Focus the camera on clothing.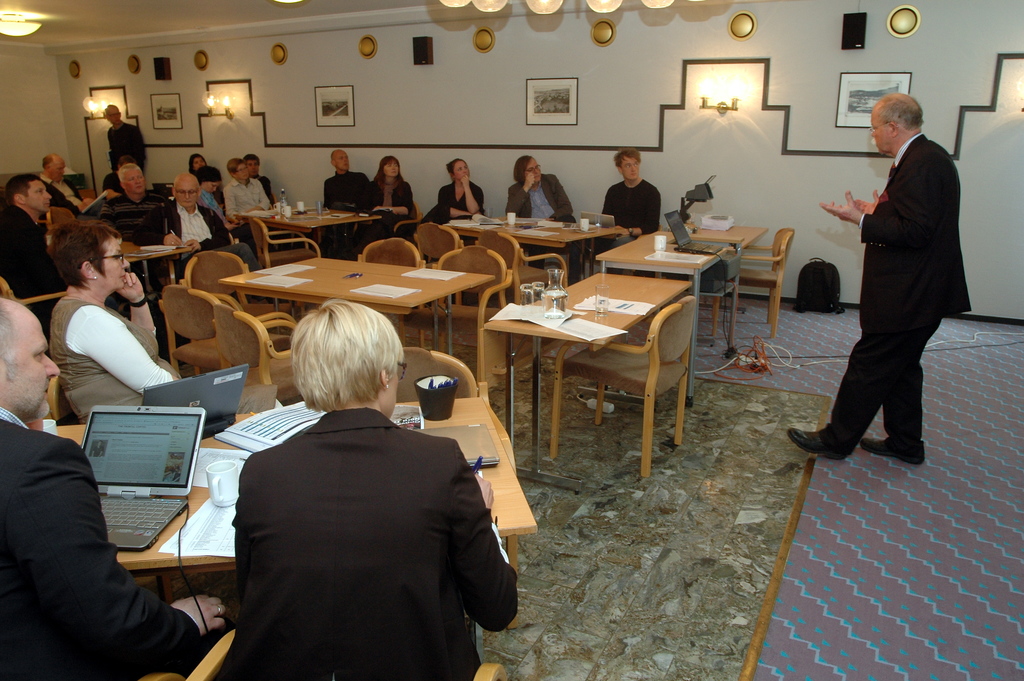
Focus region: {"left": 113, "top": 119, "right": 152, "bottom": 168}.
